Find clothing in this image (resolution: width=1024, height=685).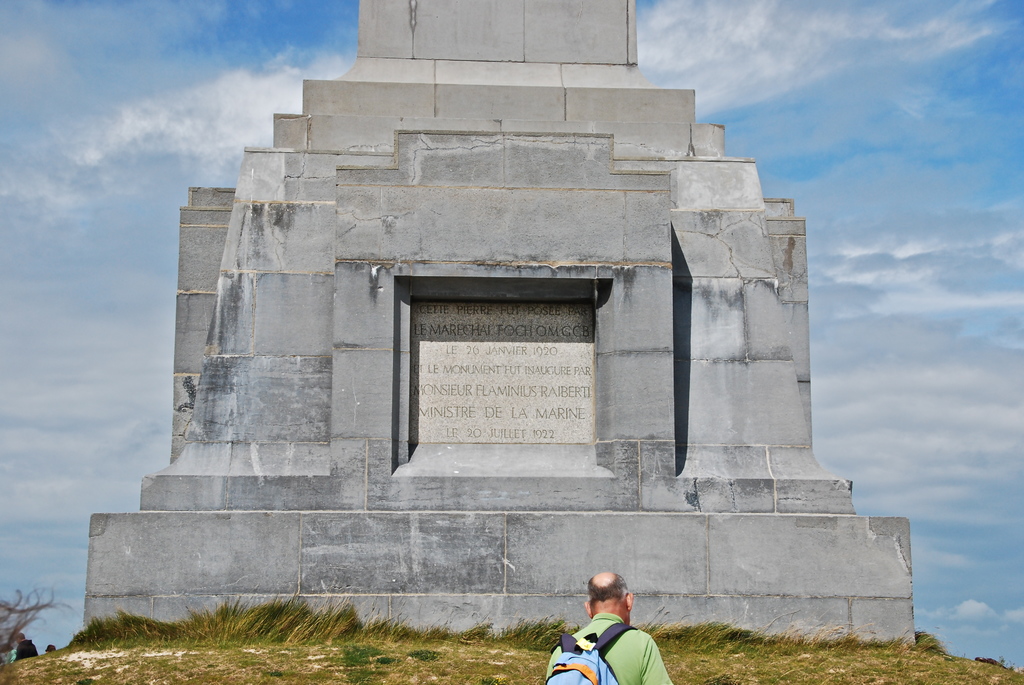
(550,583,663,684).
